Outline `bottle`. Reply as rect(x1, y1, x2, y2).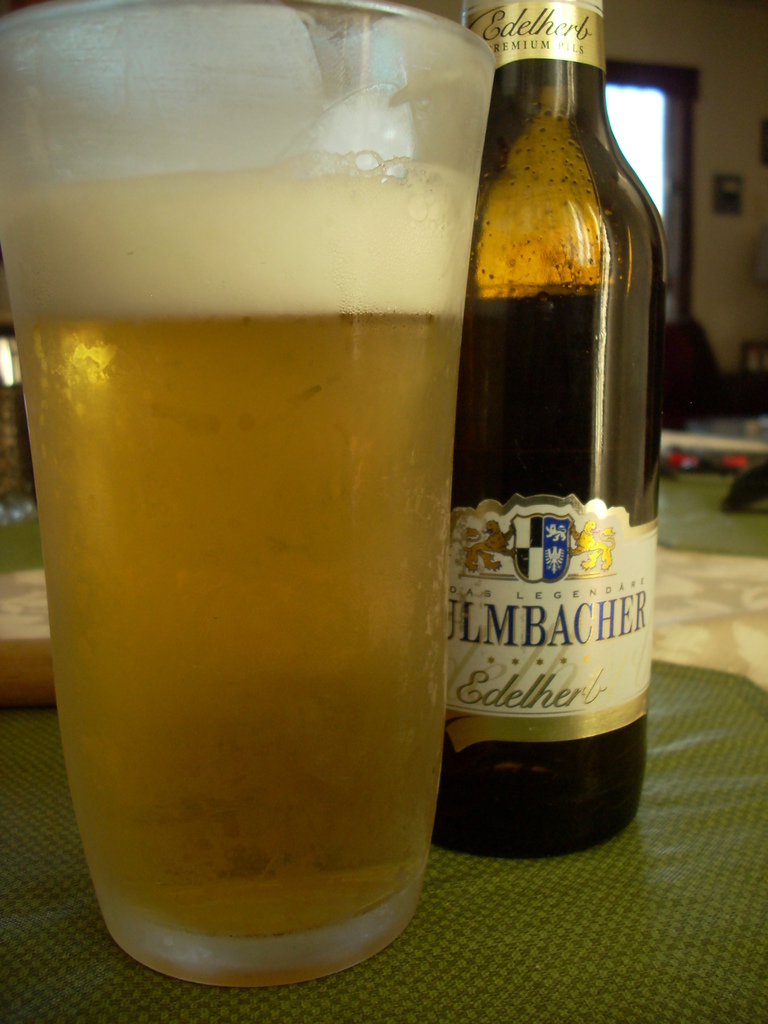
rect(428, 0, 671, 859).
